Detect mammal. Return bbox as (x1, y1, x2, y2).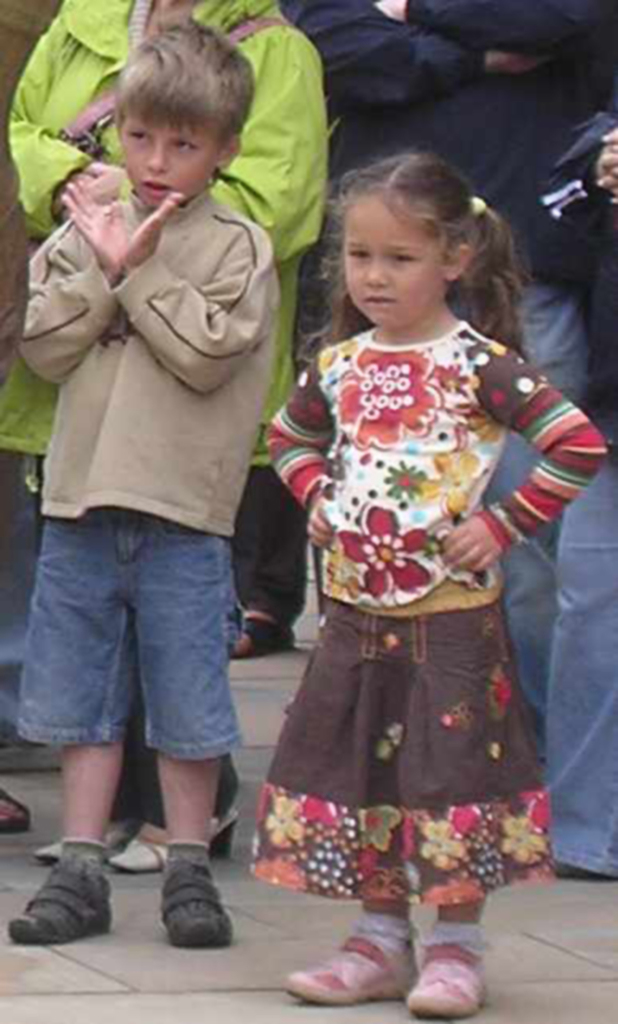
(0, 0, 328, 871).
